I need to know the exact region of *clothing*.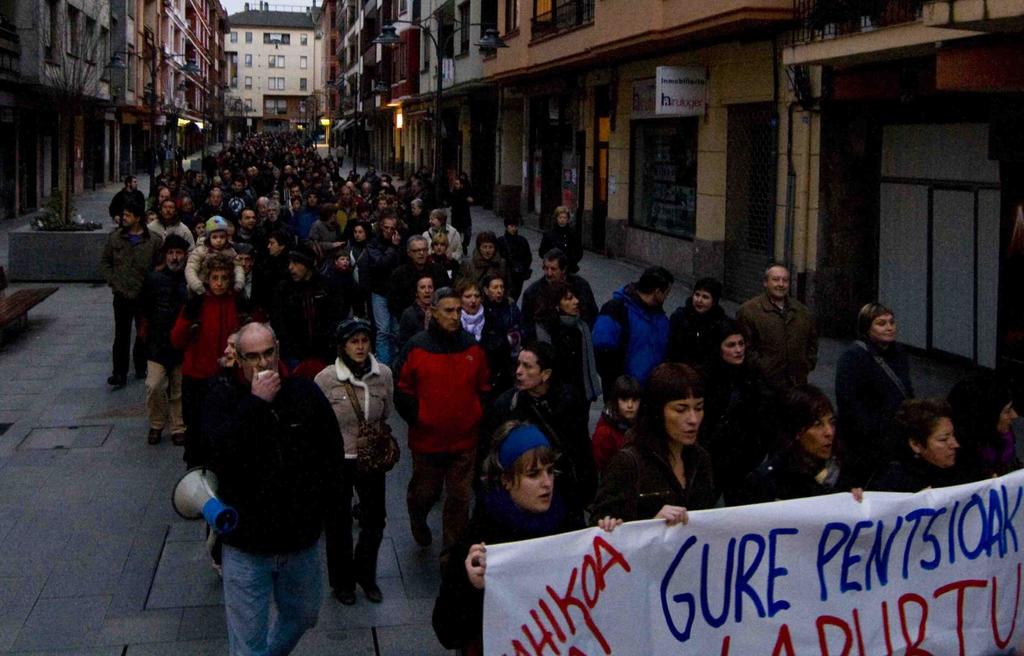
Region: select_region(400, 188, 421, 205).
